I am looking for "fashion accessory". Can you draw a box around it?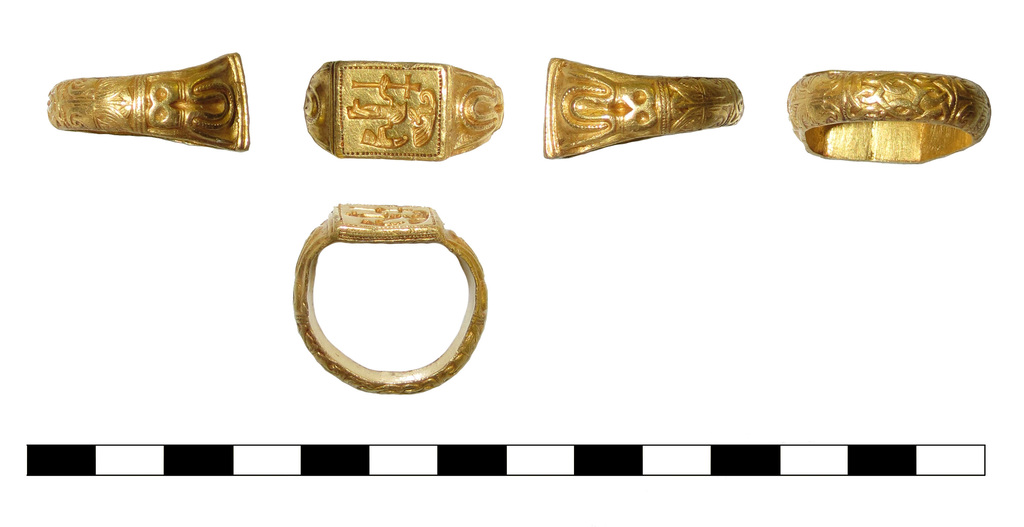
Sure, the bounding box is (543, 49, 751, 160).
